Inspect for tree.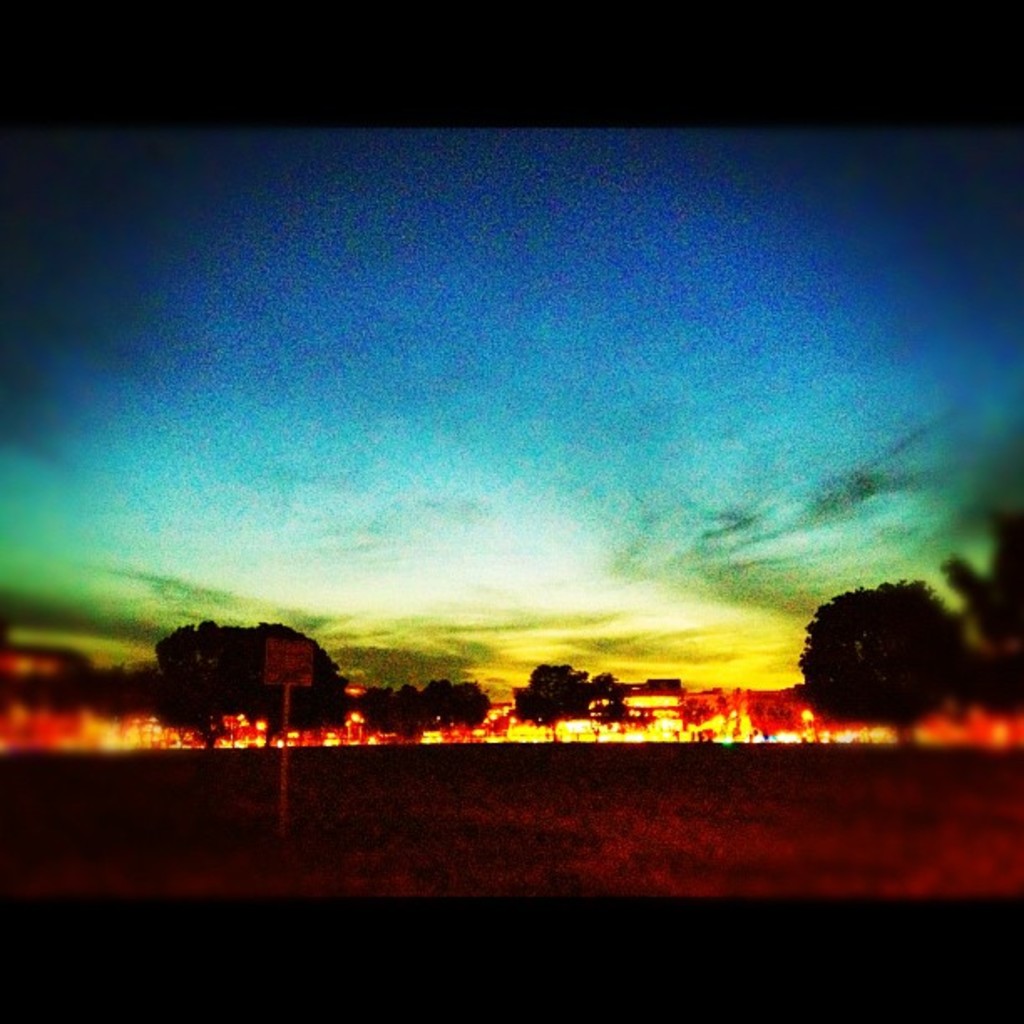
Inspection: <region>151, 606, 348, 750</region>.
